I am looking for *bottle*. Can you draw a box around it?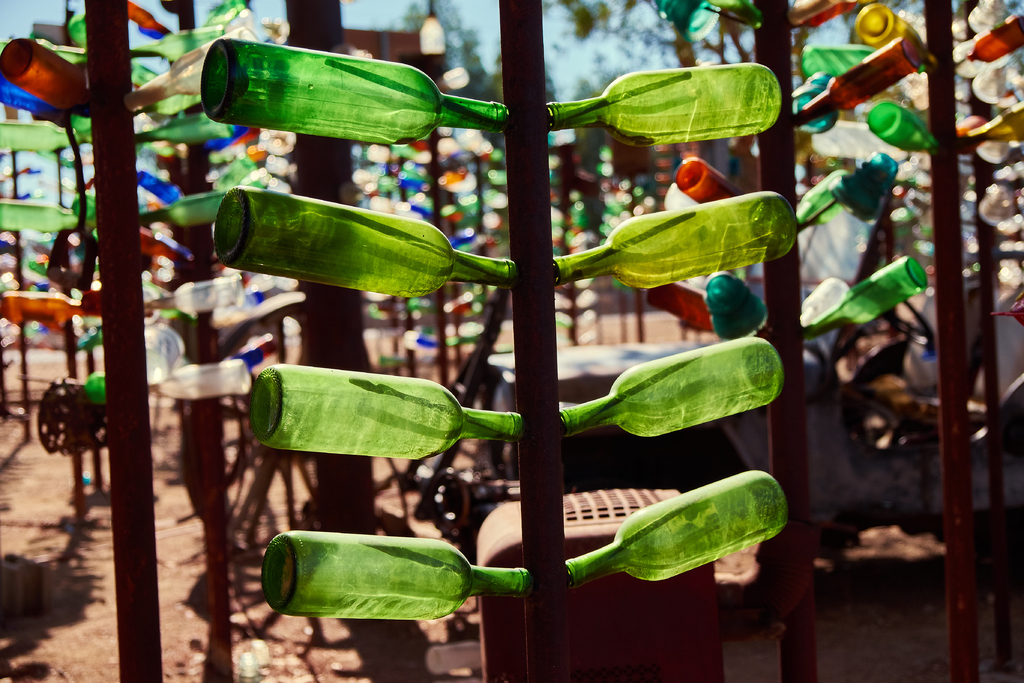
Sure, the bounding box is bbox=[4, 31, 82, 68].
